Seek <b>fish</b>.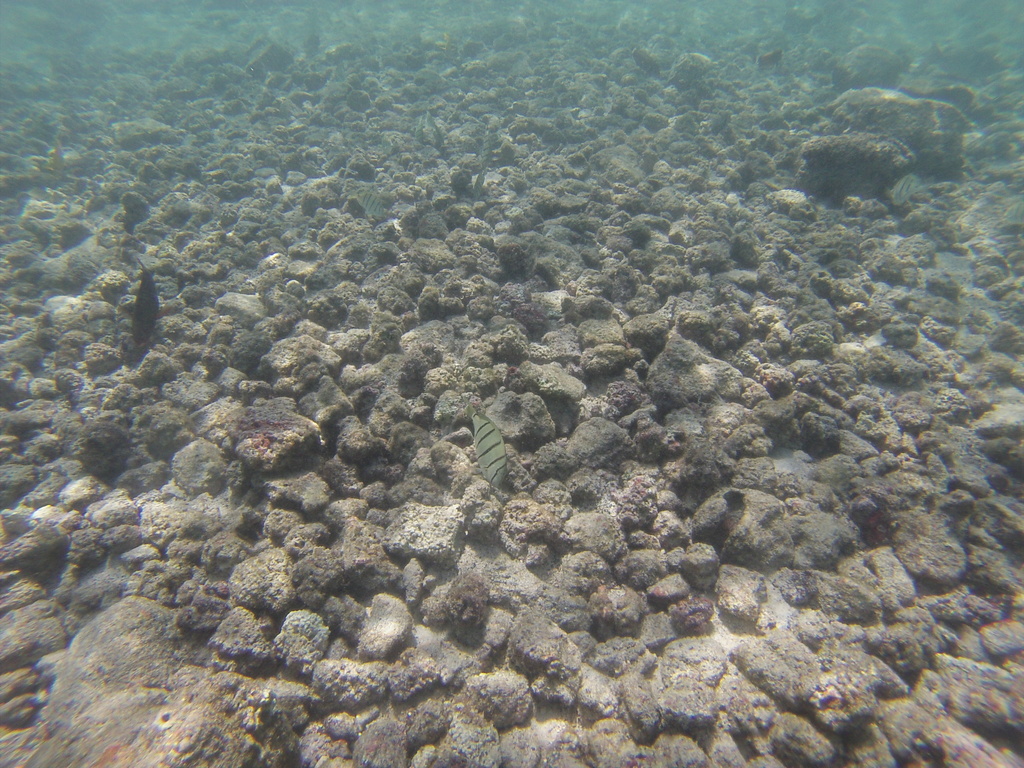
<bbox>454, 406, 533, 495</bbox>.
